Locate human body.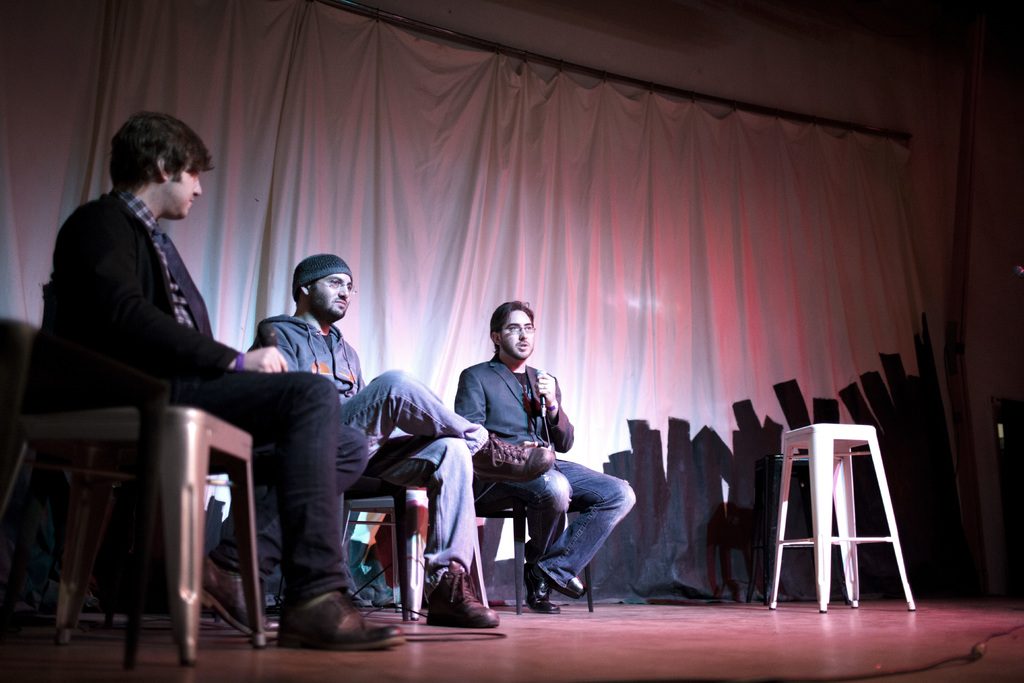
Bounding box: (35, 110, 409, 648).
